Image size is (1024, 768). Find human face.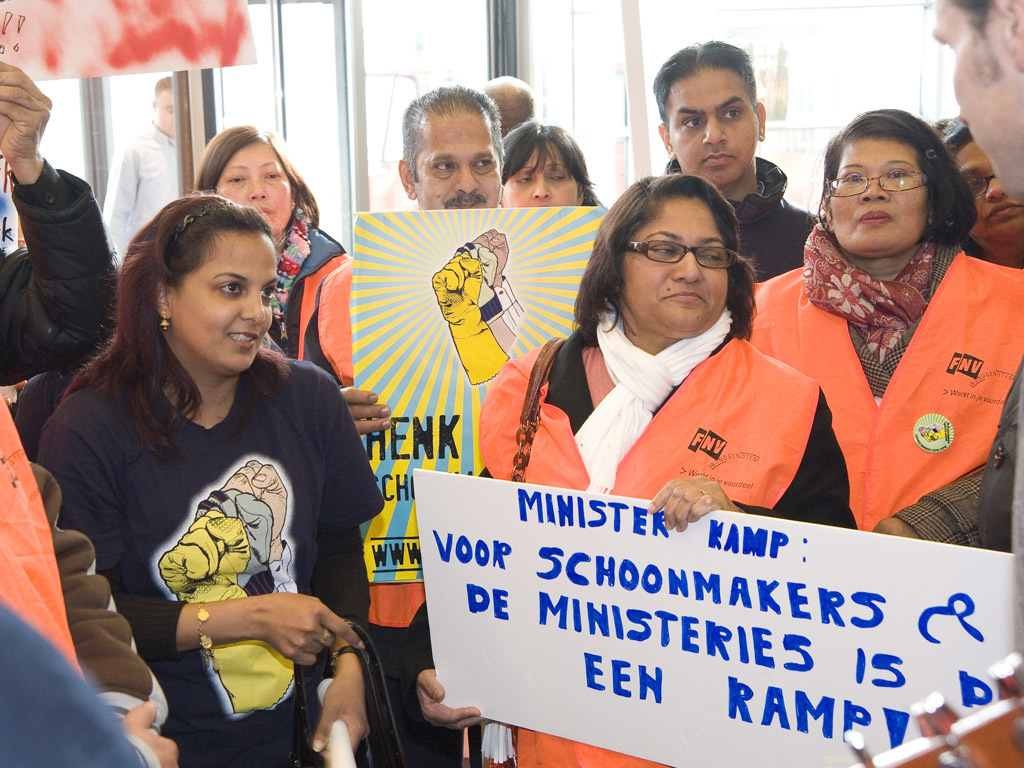
rect(670, 64, 759, 186).
